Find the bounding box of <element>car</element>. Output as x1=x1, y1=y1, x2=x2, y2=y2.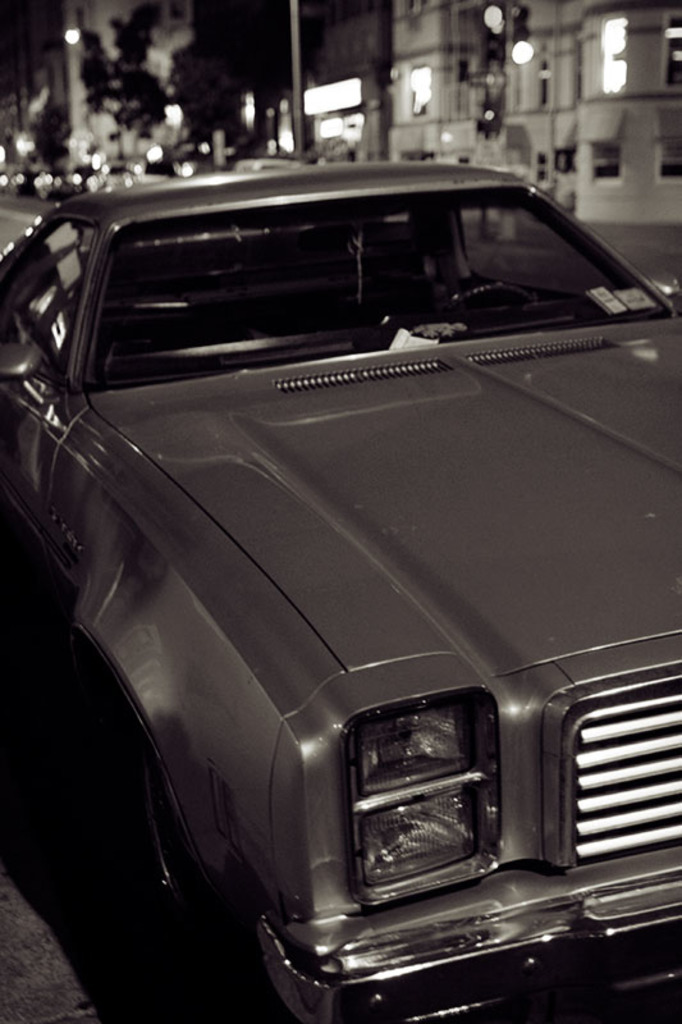
x1=0, y1=129, x2=677, y2=1023.
